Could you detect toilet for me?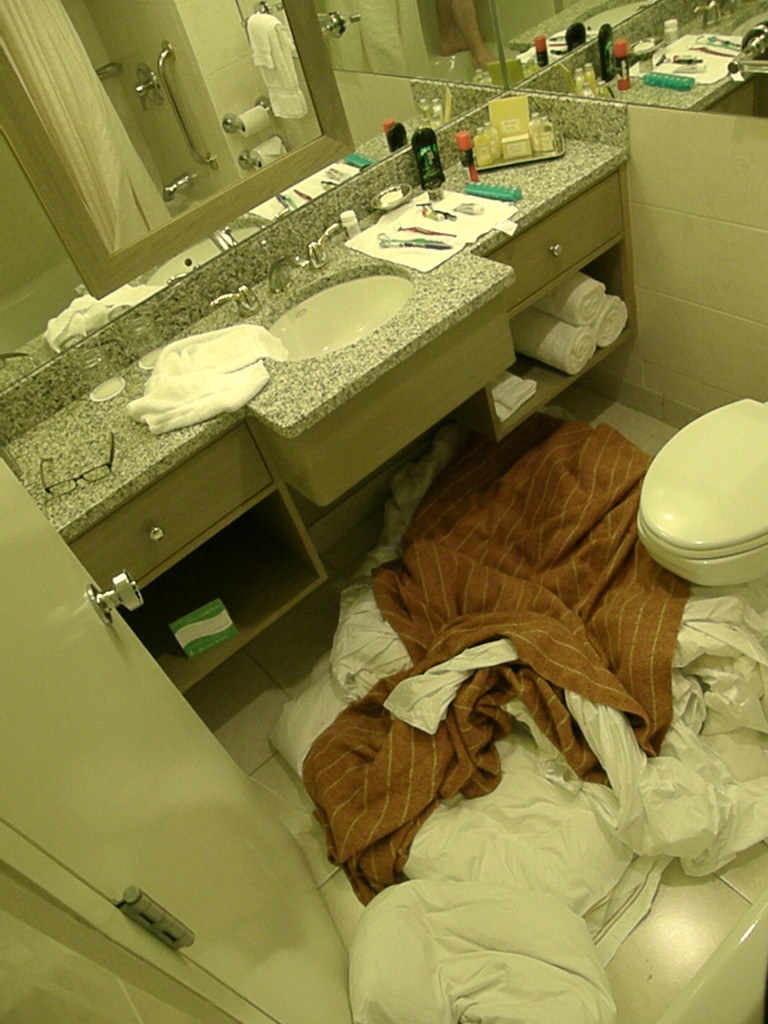
Detection result: pyautogui.locateOnScreen(634, 396, 767, 609).
